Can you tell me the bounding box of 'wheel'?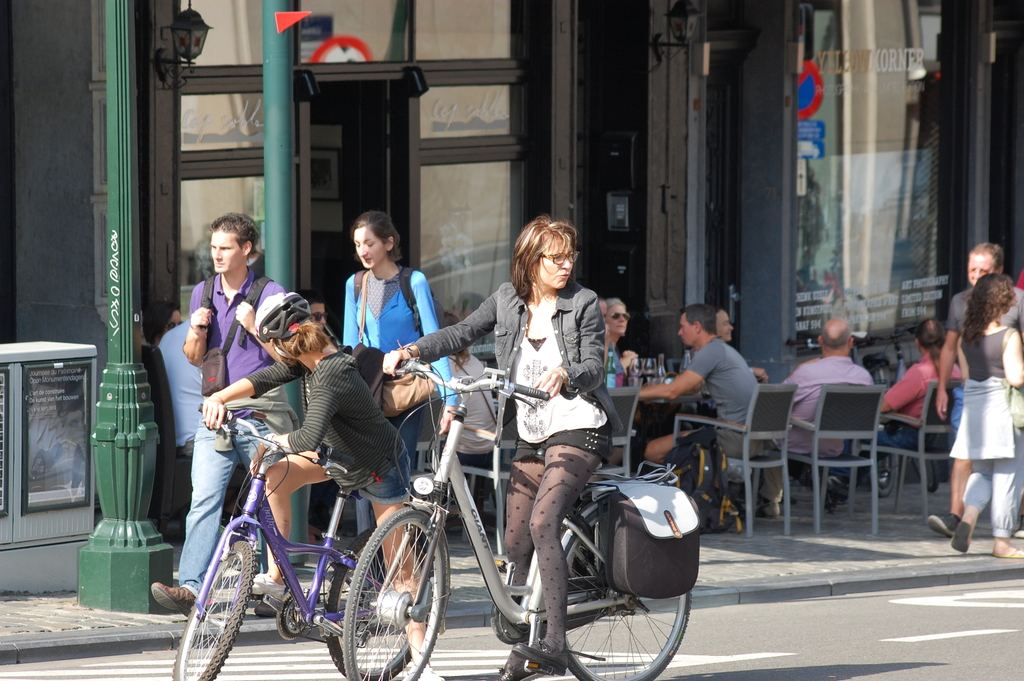
bbox(859, 443, 897, 495).
